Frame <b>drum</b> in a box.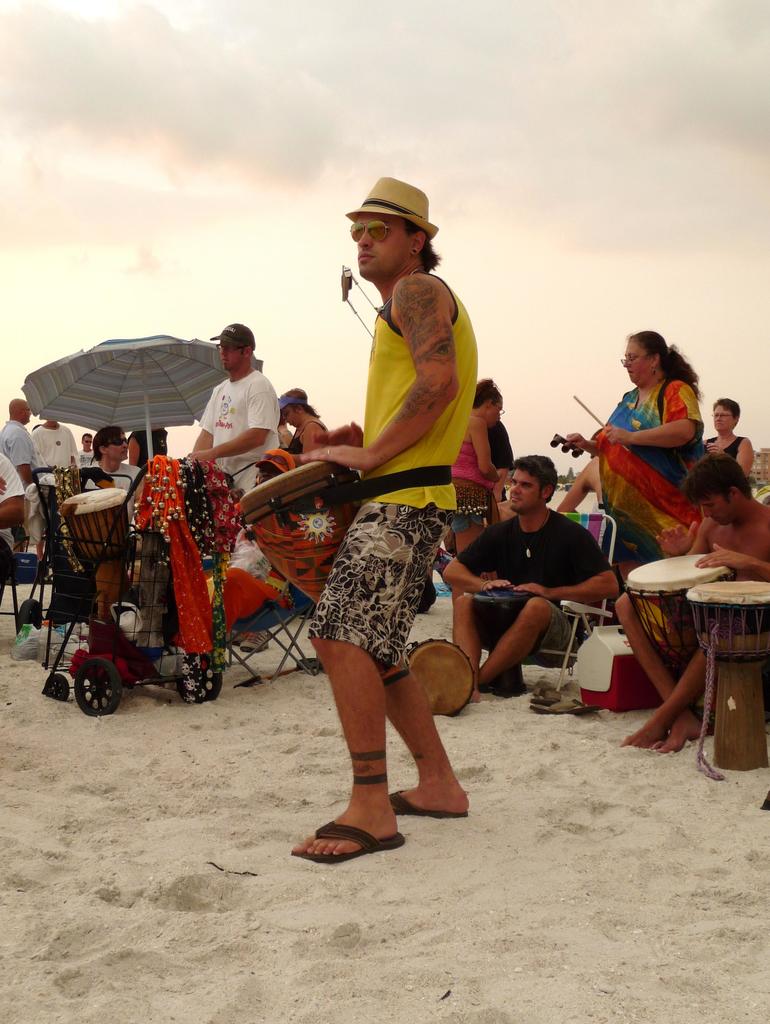
detection(57, 487, 131, 564).
